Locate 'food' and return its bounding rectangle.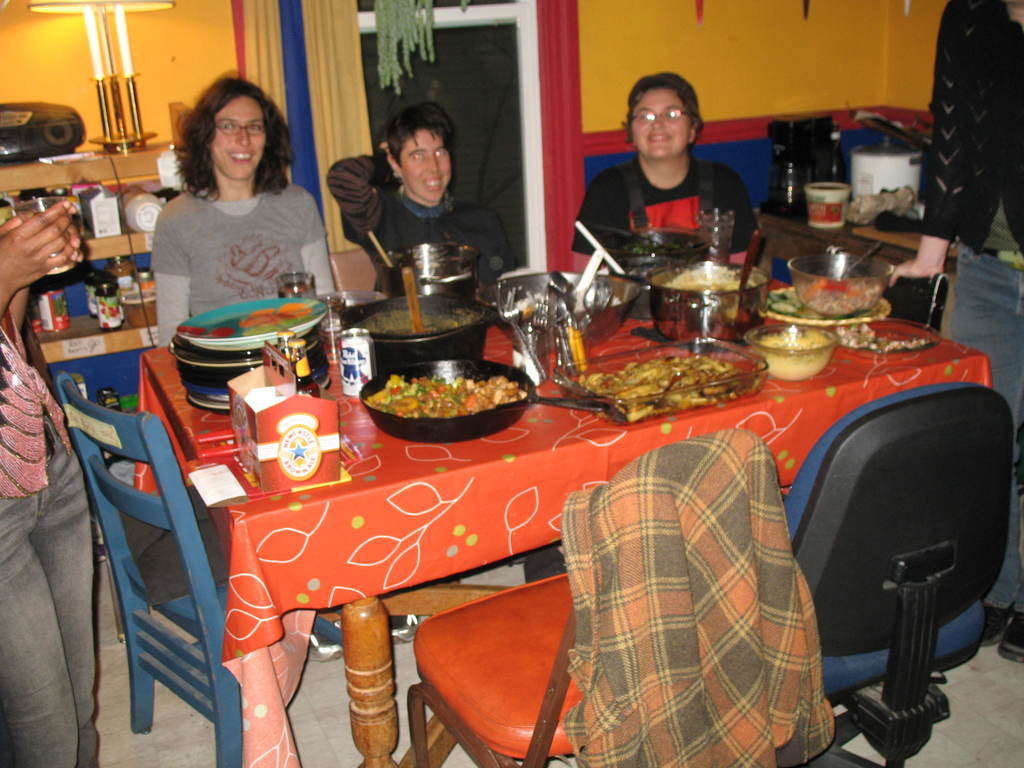
<box>796,276,879,323</box>.
